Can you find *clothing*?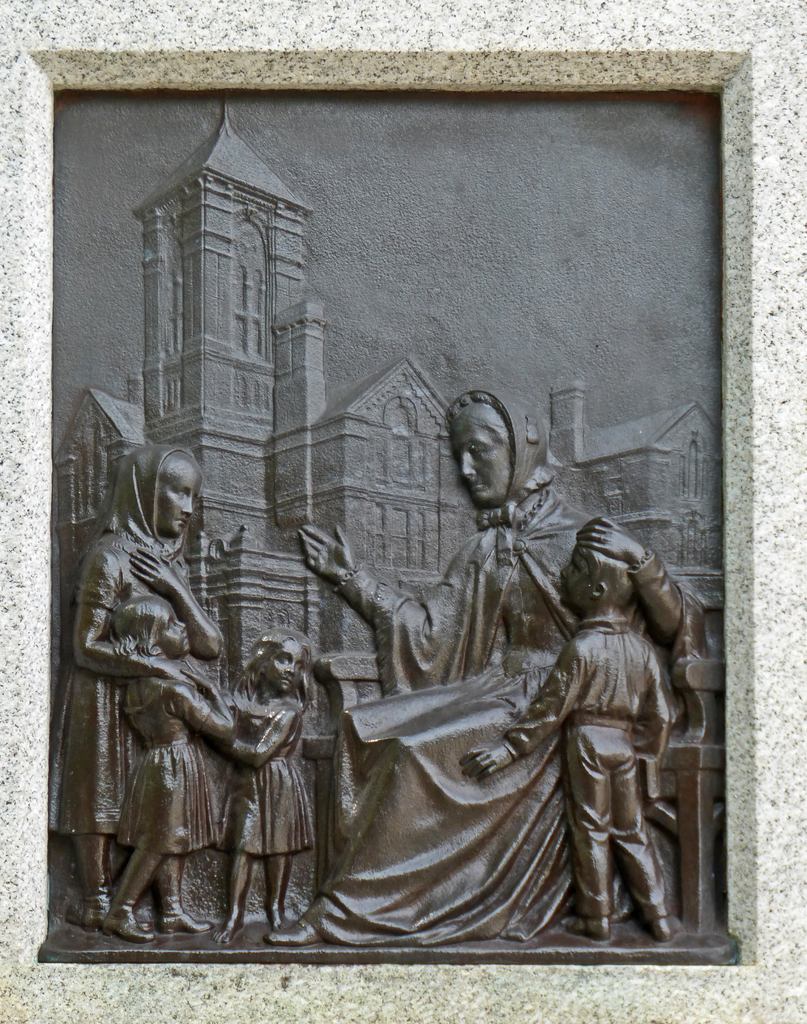
Yes, bounding box: [503, 610, 676, 919].
